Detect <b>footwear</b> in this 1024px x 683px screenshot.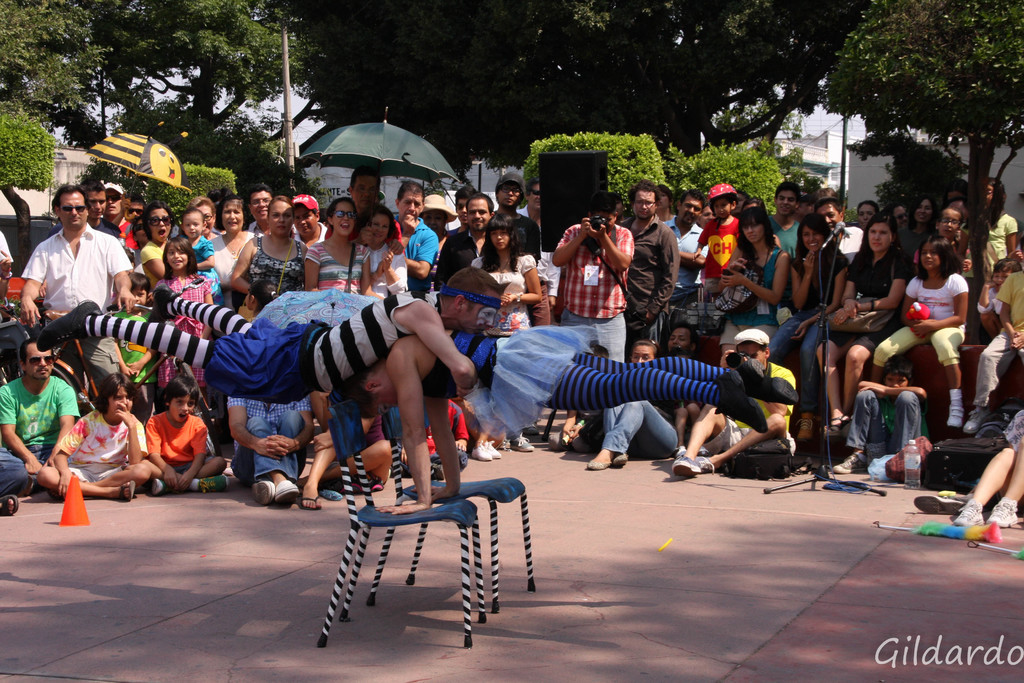
Detection: 481, 438, 504, 457.
